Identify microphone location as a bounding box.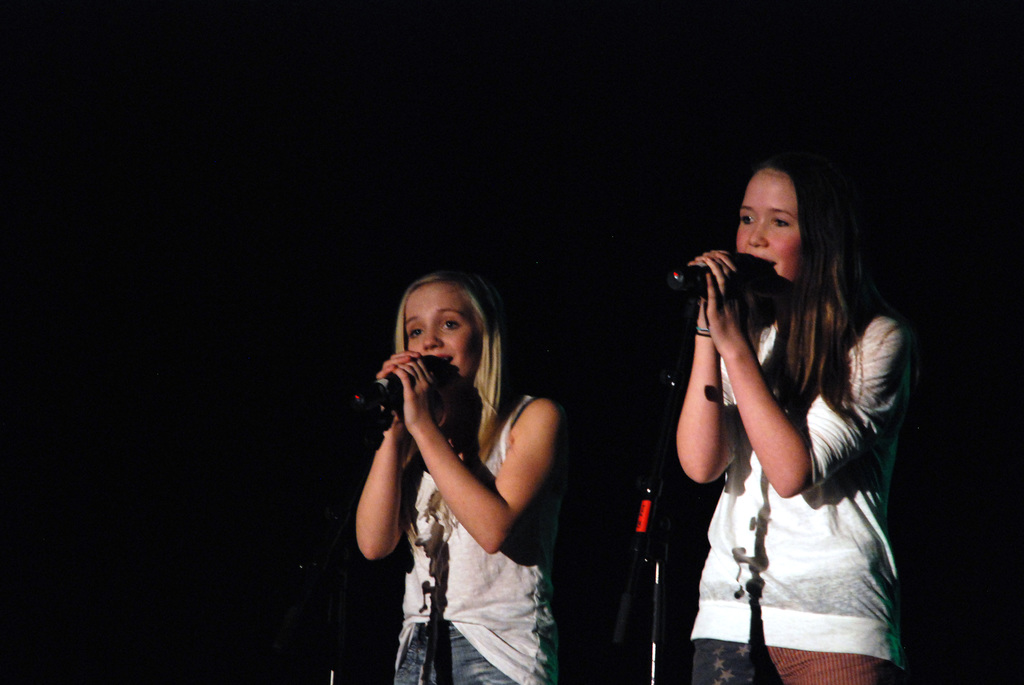
[left=348, top=359, right=447, bottom=410].
